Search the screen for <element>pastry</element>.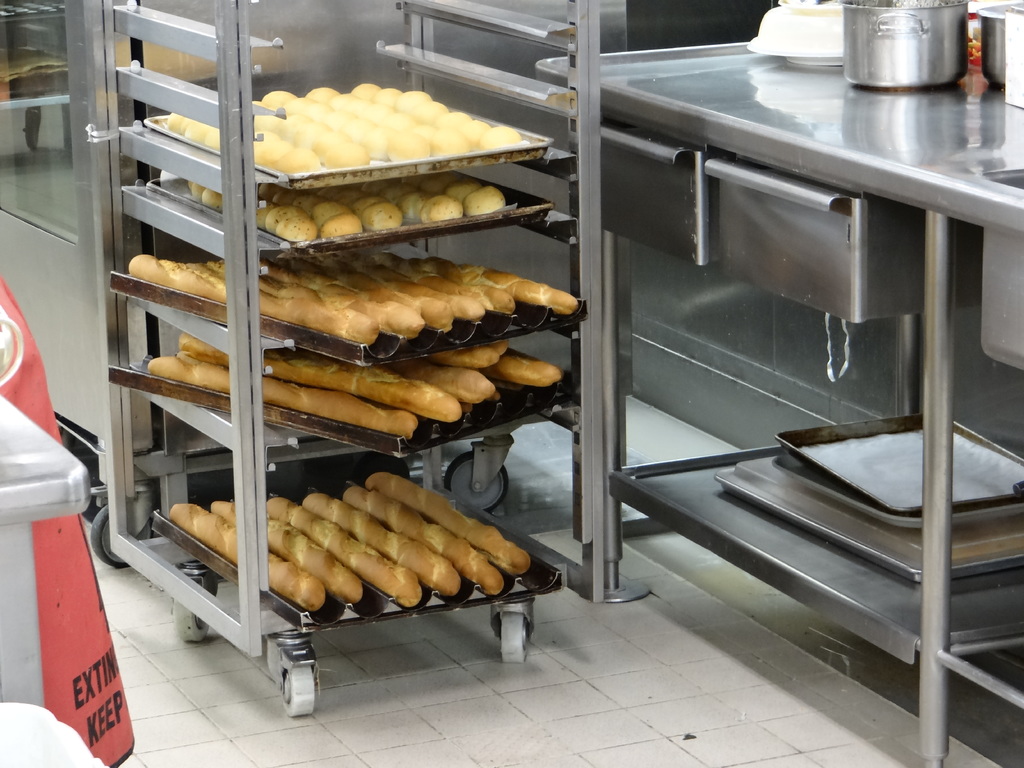
Found at [left=349, top=355, right=481, bottom=426].
